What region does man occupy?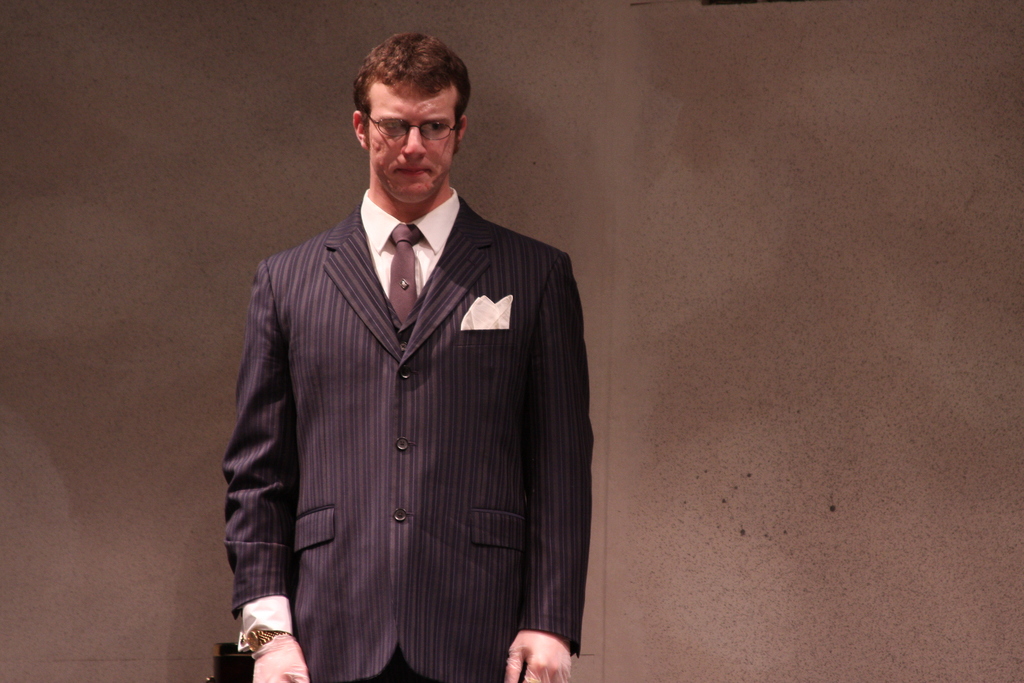
[221, 47, 595, 677].
